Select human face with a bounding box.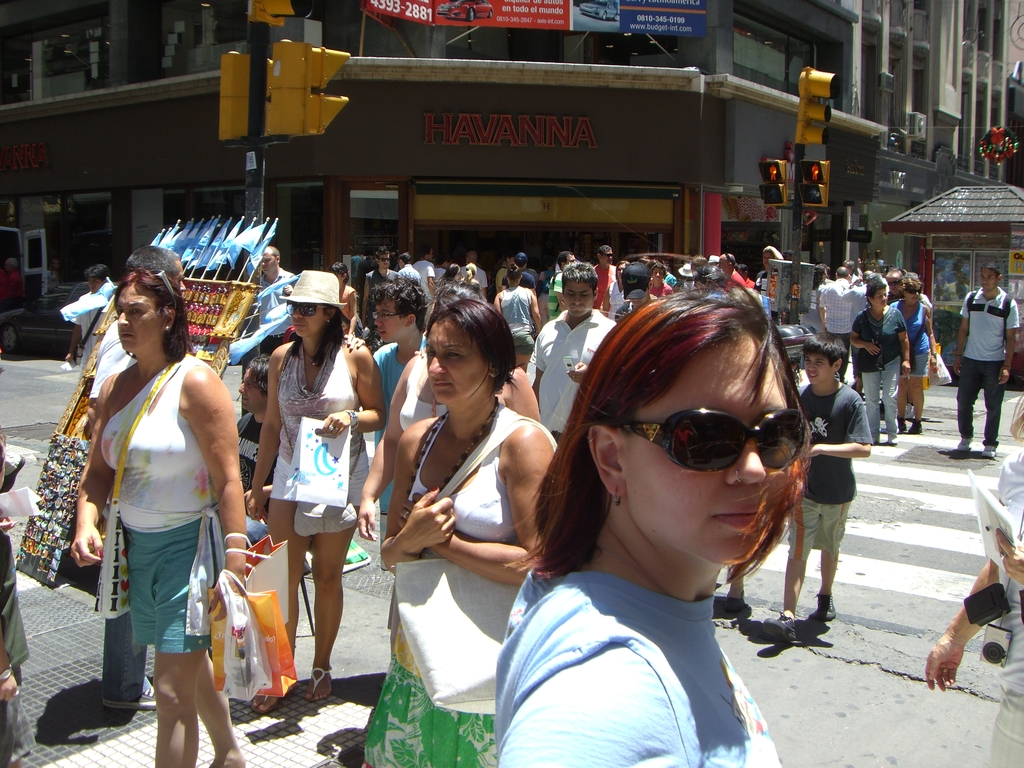
<box>980,267,1002,294</box>.
